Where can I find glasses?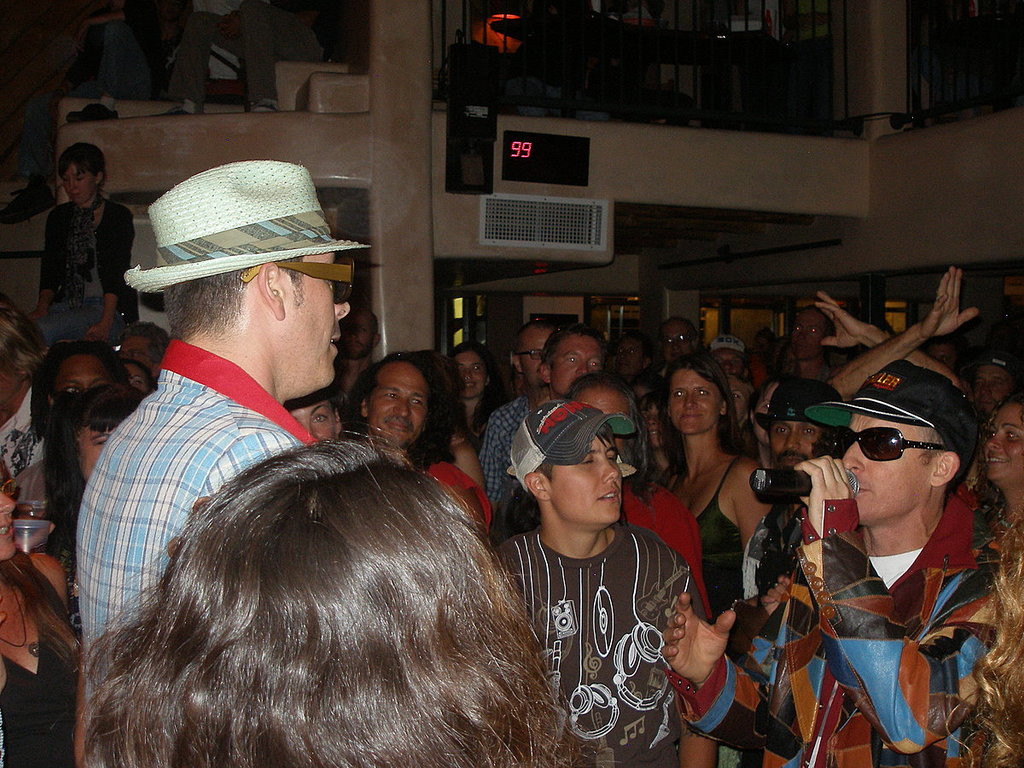
You can find it at (left=511, top=350, right=549, bottom=362).
